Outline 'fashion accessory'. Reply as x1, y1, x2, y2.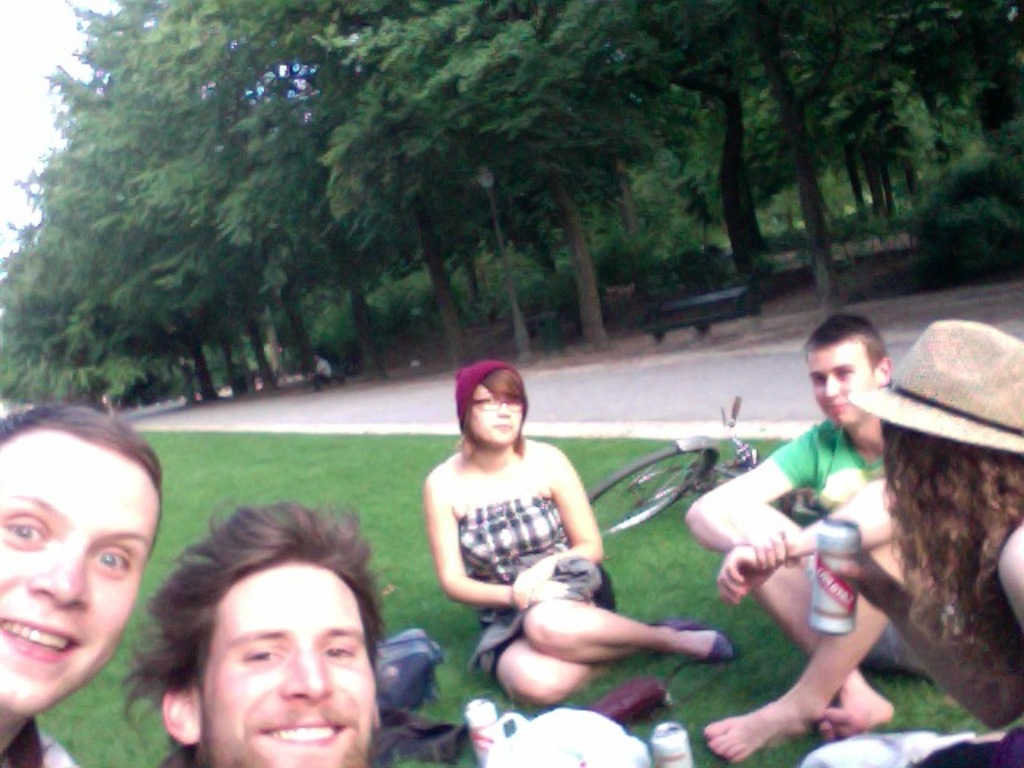
842, 318, 1022, 461.
